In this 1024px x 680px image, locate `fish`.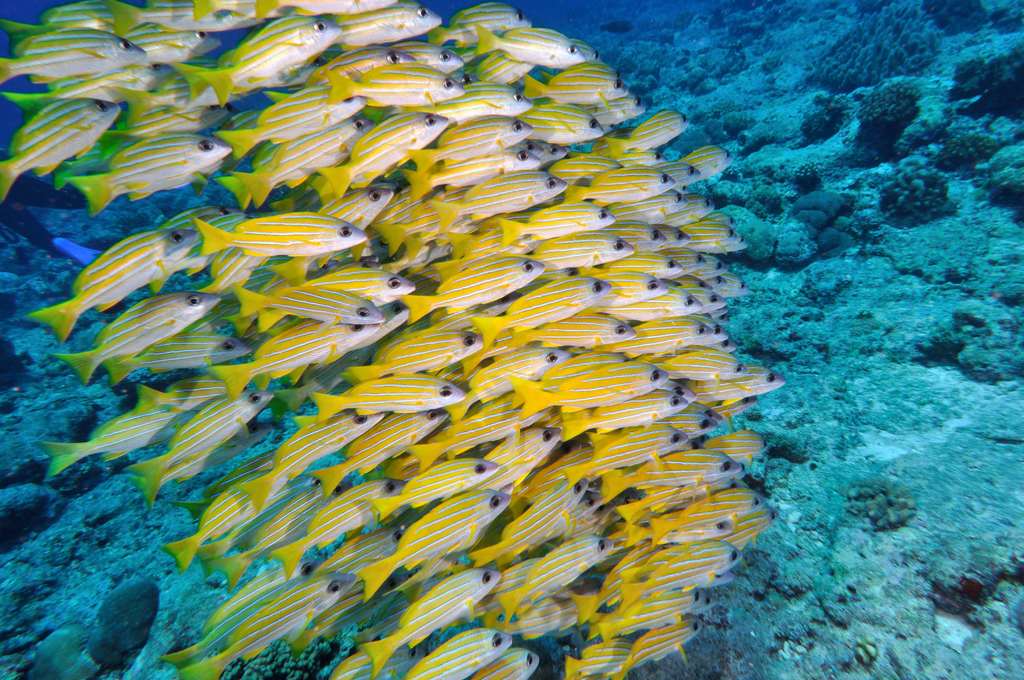
Bounding box: left=577, top=101, right=653, bottom=130.
